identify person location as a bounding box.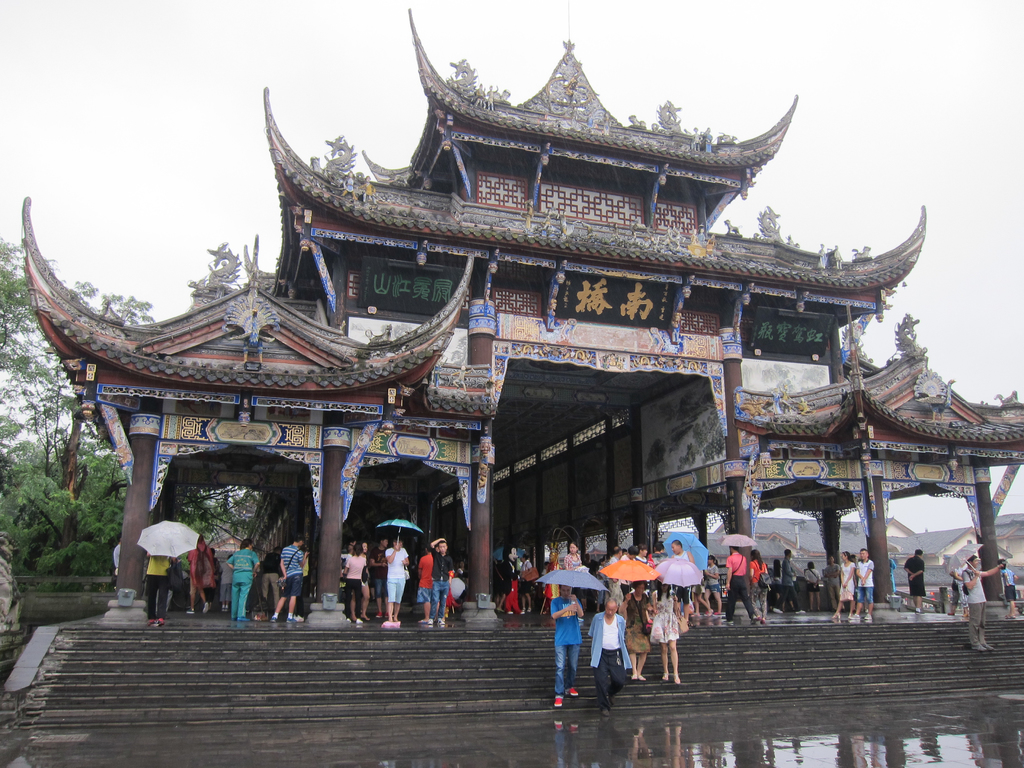
rect(778, 552, 803, 612).
